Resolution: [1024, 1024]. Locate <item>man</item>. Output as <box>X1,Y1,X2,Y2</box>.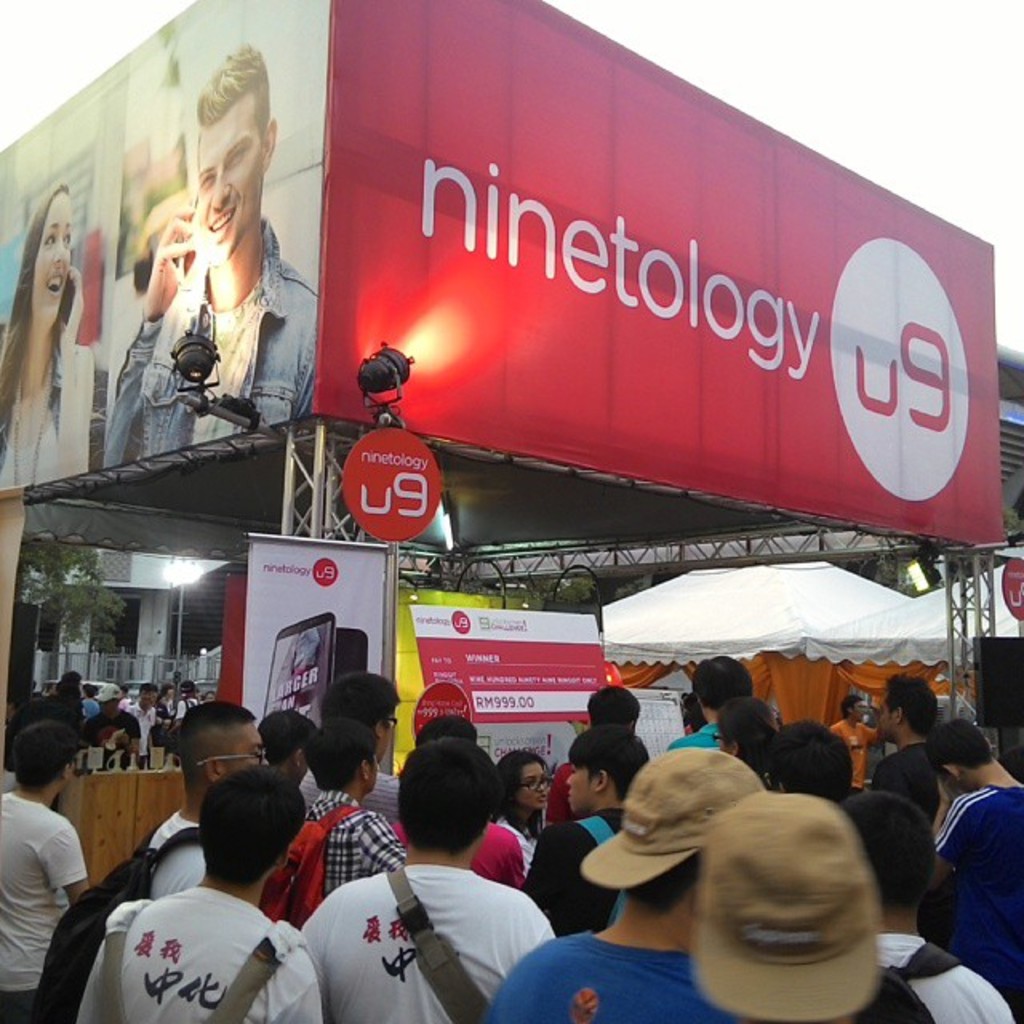
<box>85,672,293,909</box>.
